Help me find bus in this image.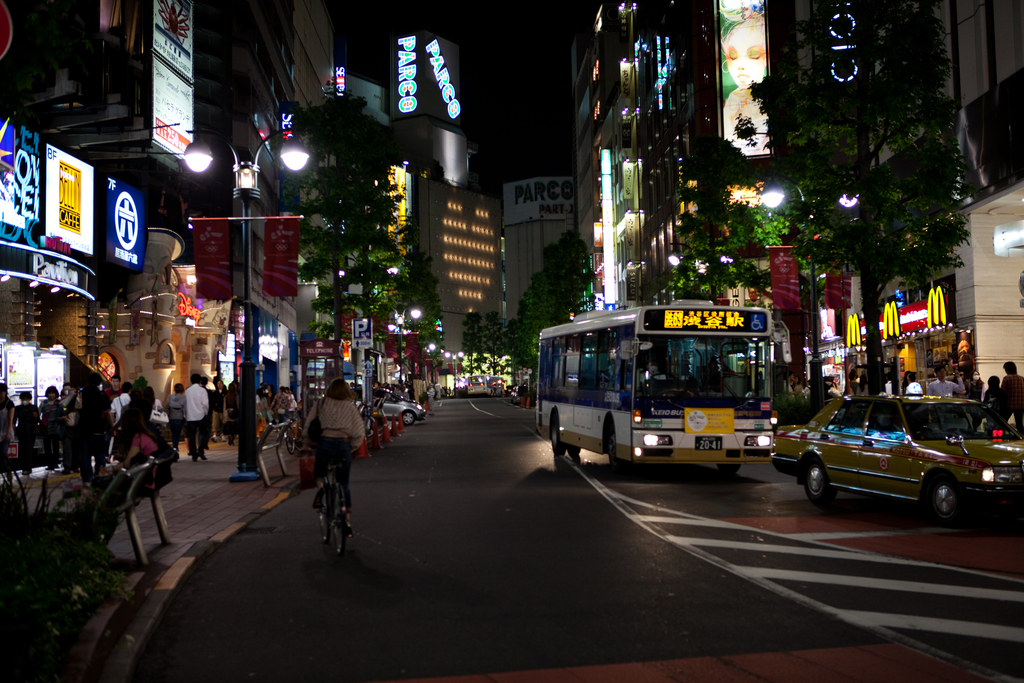
Found it: <box>467,372,507,399</box>.
